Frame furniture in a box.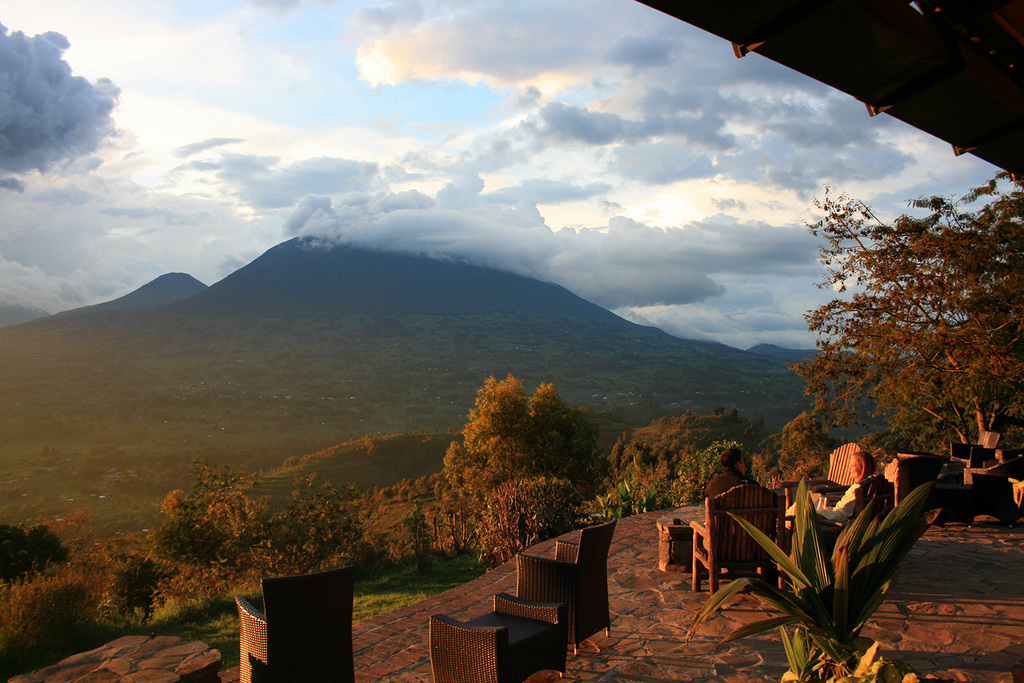
514/516/618/652.
